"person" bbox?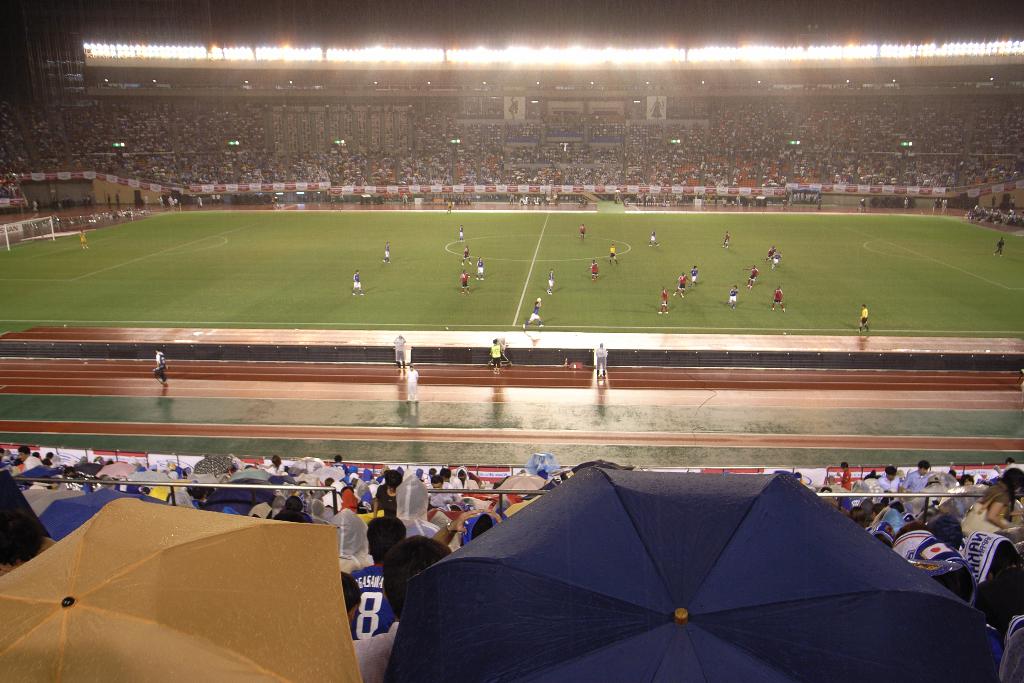
detection(458, 226, 464, 241)
